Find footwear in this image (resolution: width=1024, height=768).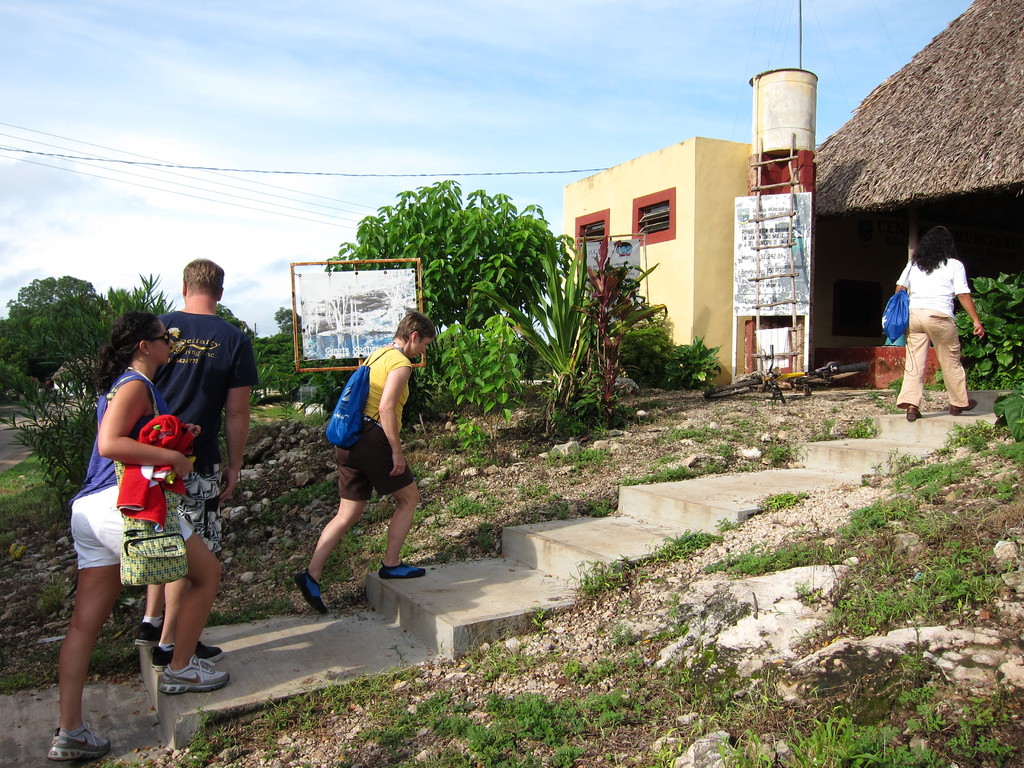
Rect(131, 617, 161, 643).
